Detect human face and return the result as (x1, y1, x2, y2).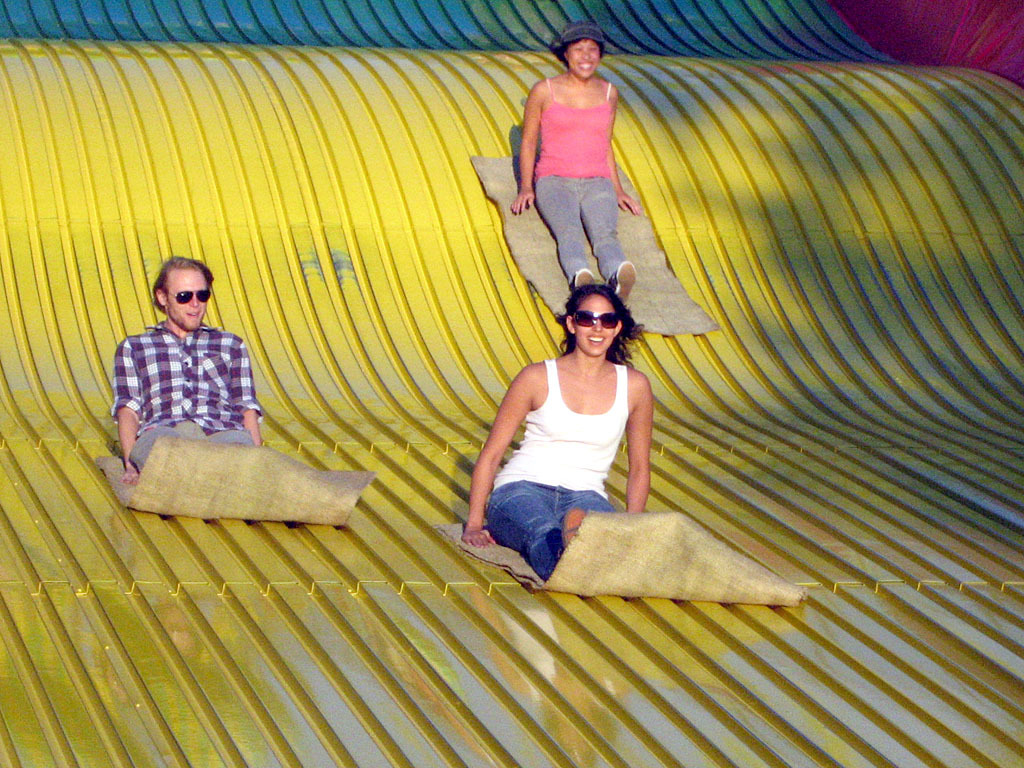
(565, 36, 603, 82).
